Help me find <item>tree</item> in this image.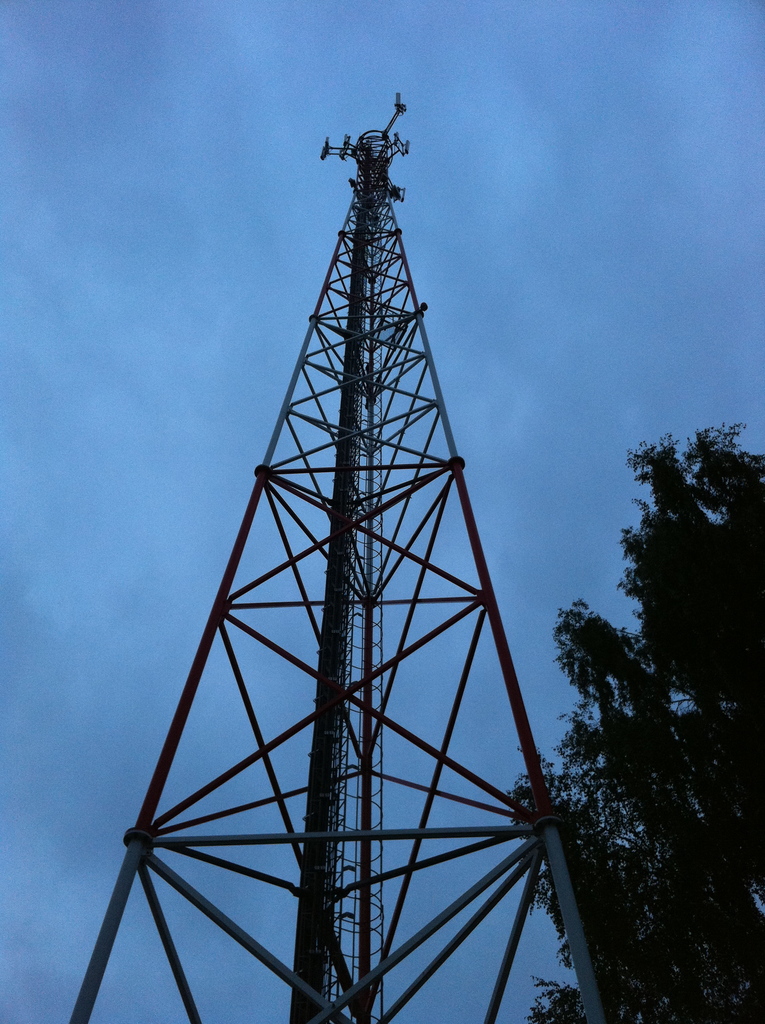
Found it: 501, 417, 764, 1023.
